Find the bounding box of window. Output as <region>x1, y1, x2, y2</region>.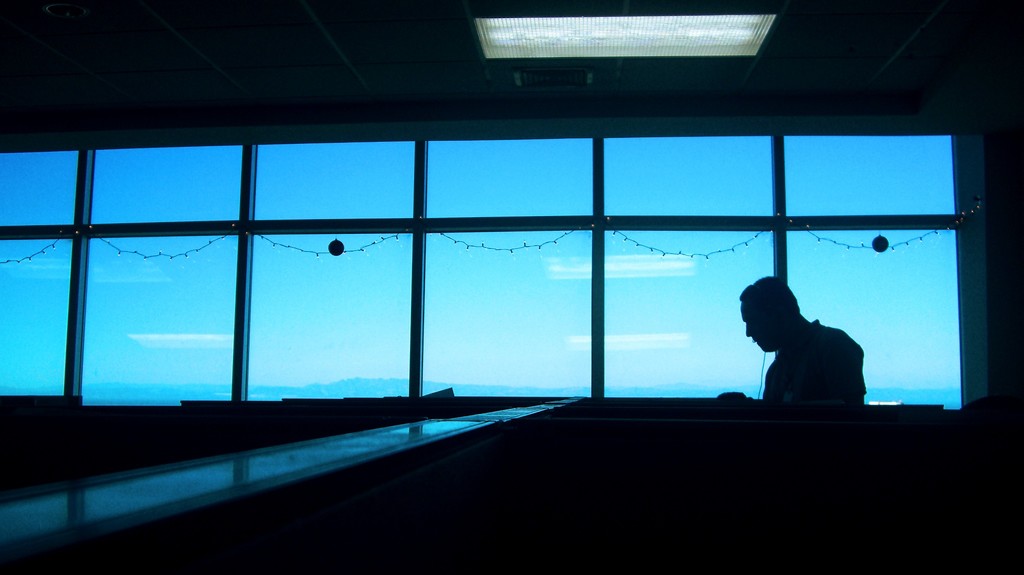
<region>424, 136, 591, 399</region>.
